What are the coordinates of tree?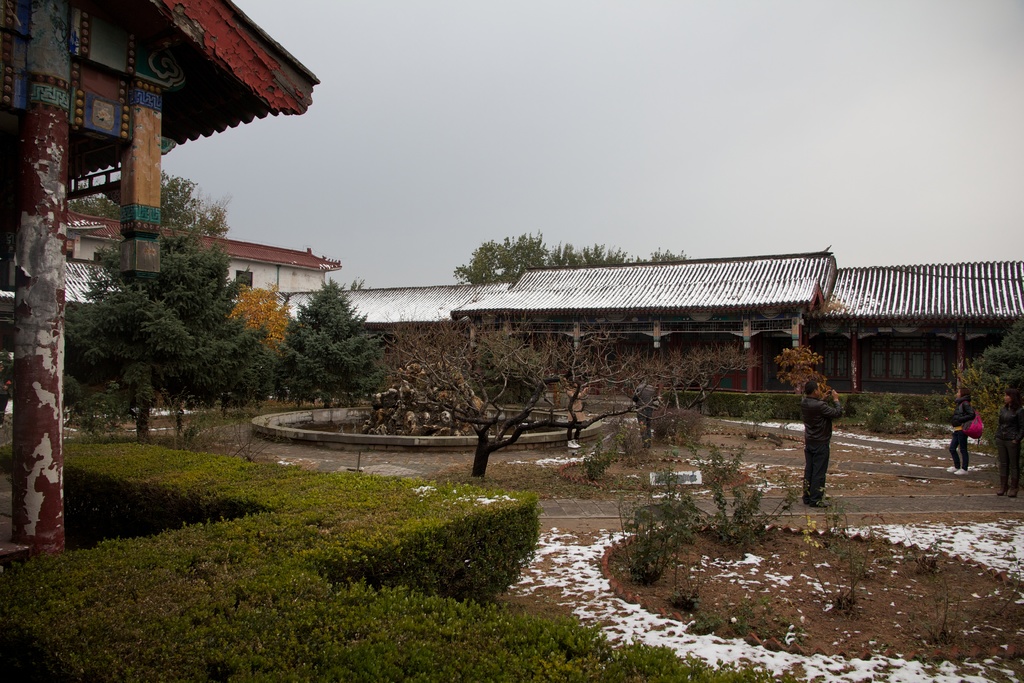
<bbox>477, 328, 563, 415</bbox>.
